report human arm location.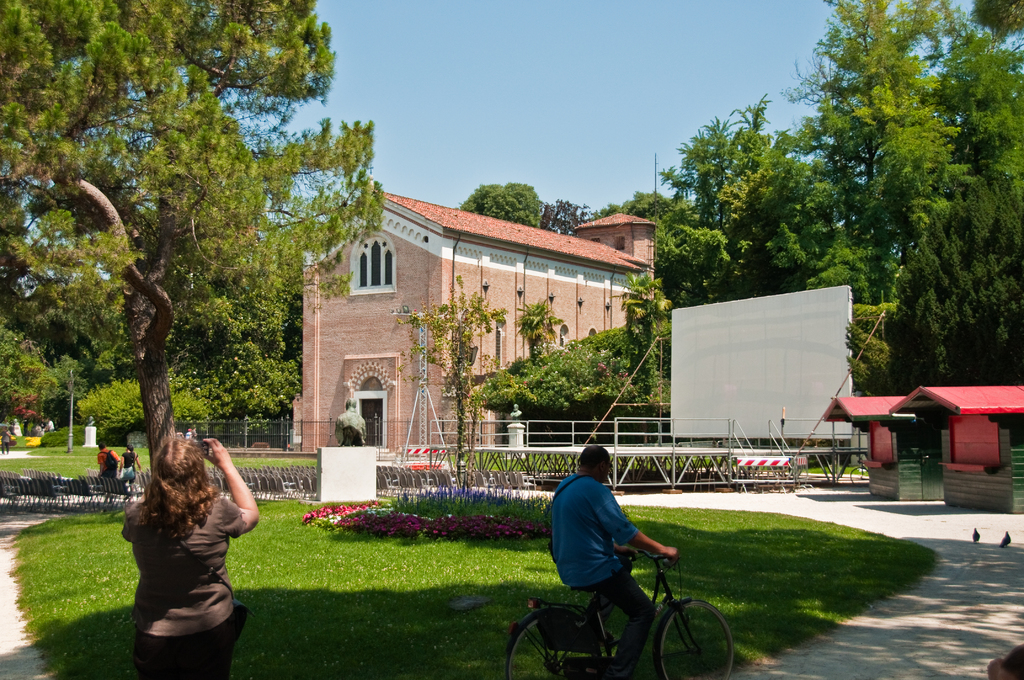
Report: <bbox>216, 433, 260, 534</bbox>.
